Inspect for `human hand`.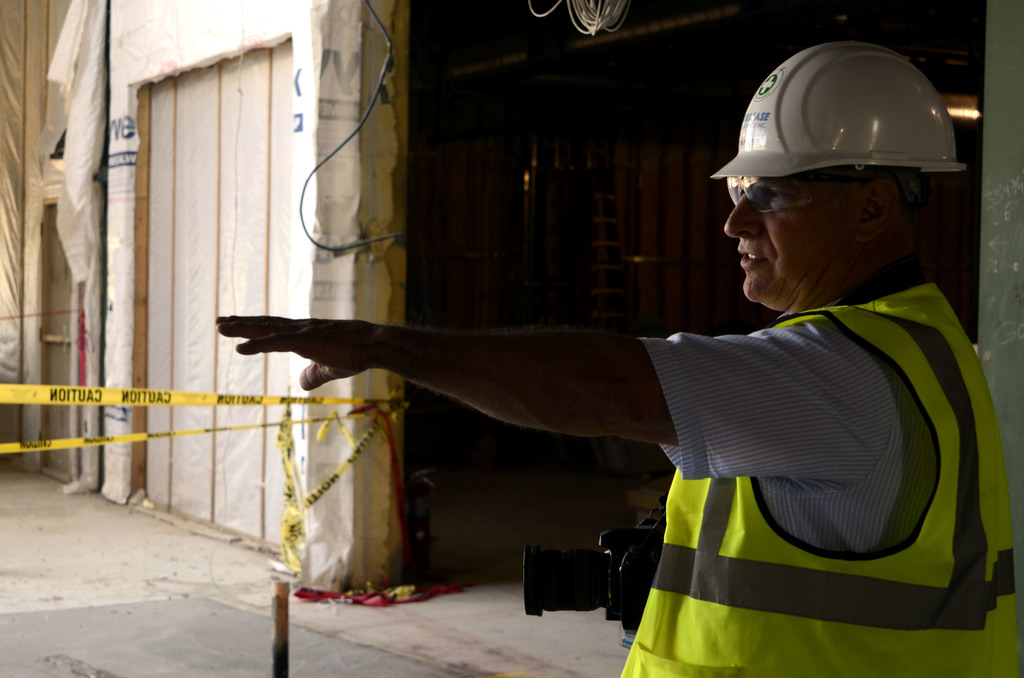
Inspection: bbox=(191, 302, 463, 402).
